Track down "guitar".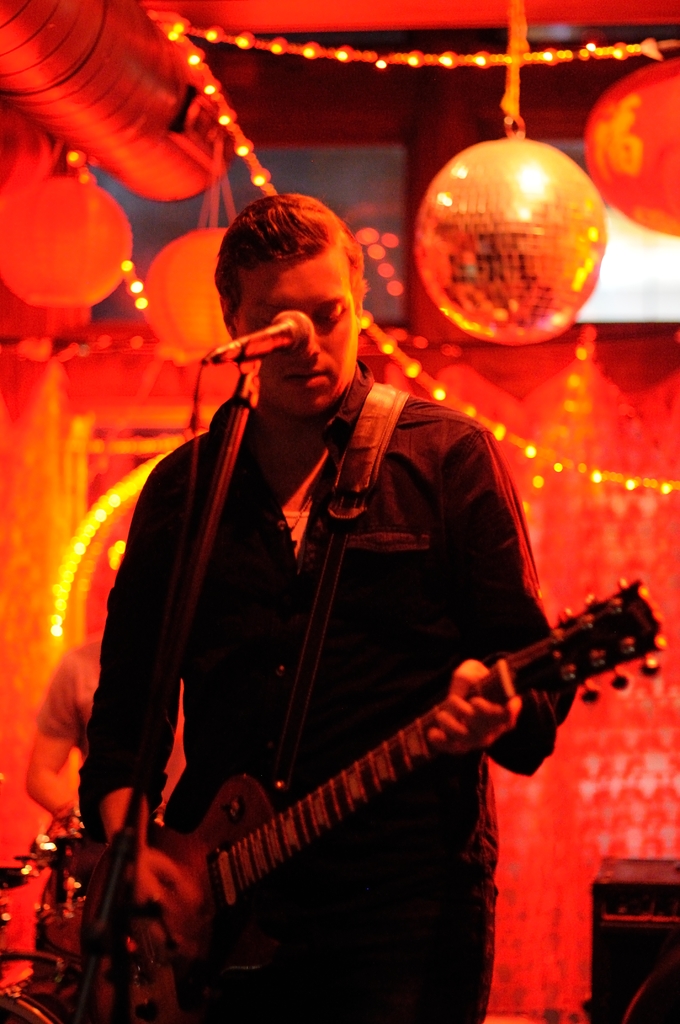
Tracked to <region>154, 566, 650, 971</region>.
